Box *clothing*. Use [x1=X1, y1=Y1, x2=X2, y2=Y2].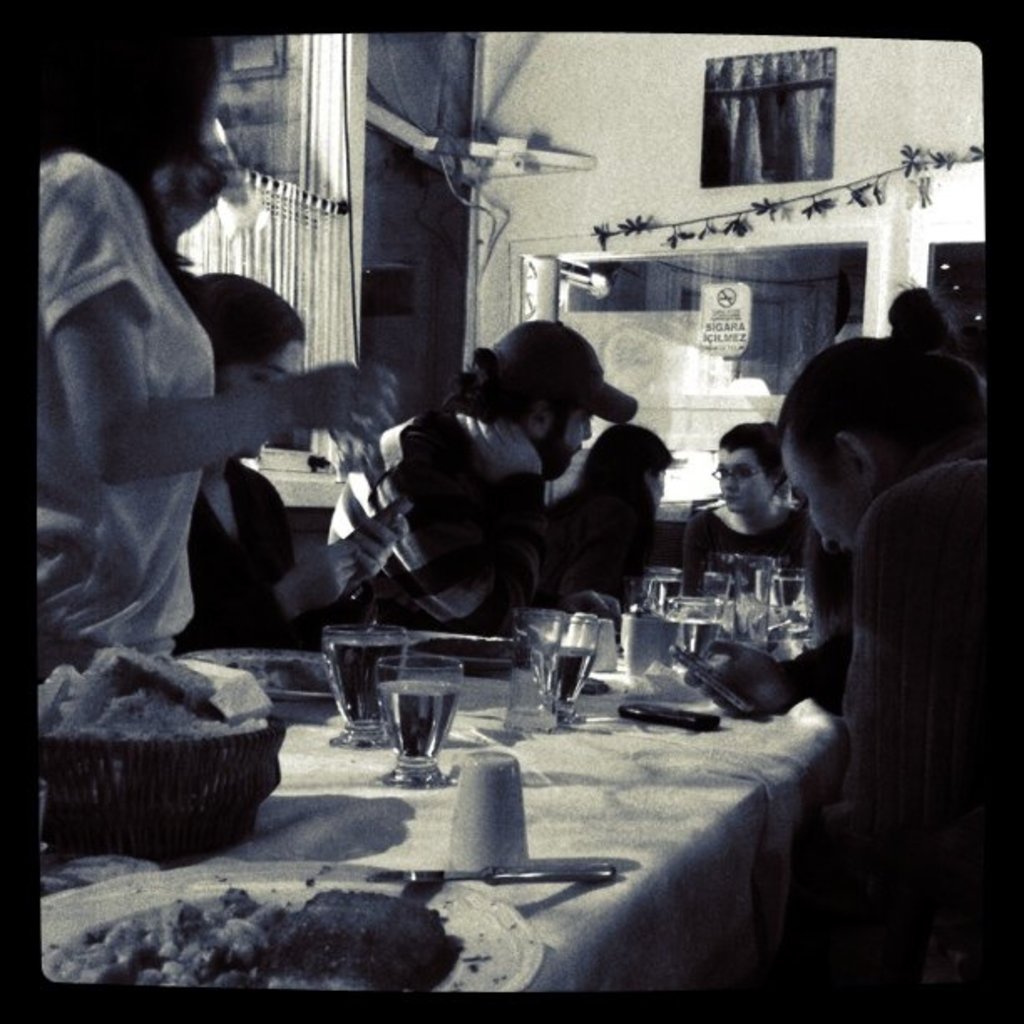
[x1=832, y1=445, x2=1022, y2=1022].
